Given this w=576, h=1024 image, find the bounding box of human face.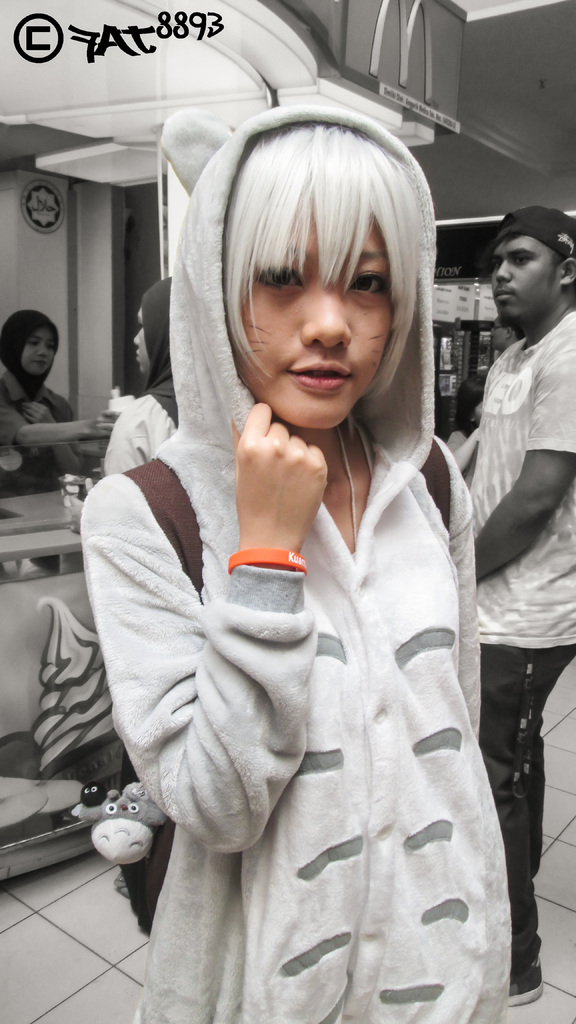
134, 307, 154, 376.
